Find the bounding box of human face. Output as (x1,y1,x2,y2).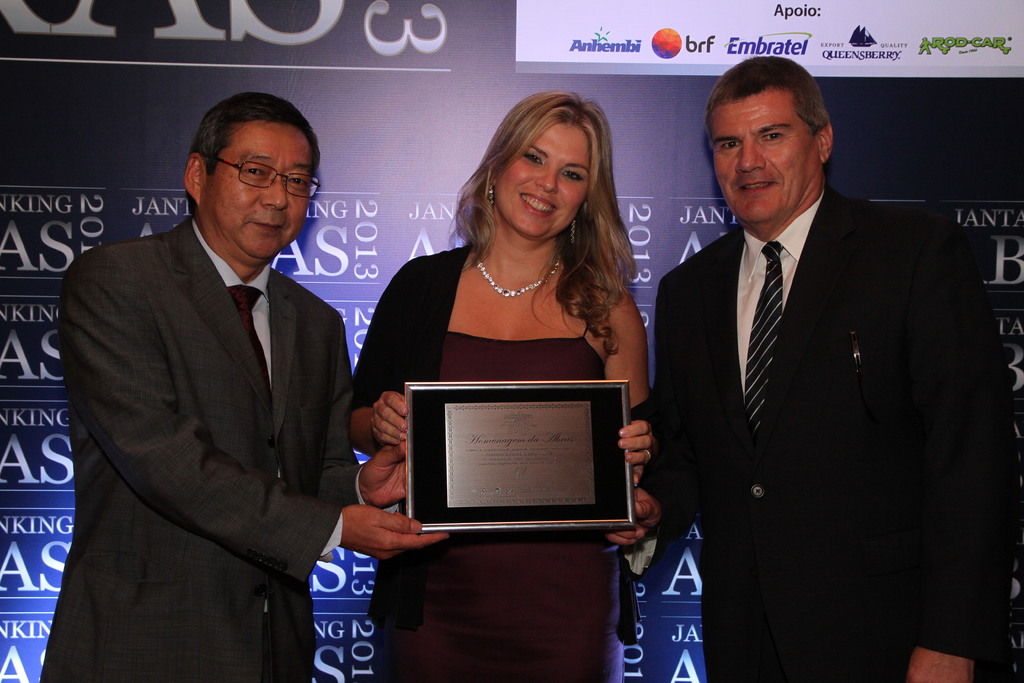
(499,126,591,240).
